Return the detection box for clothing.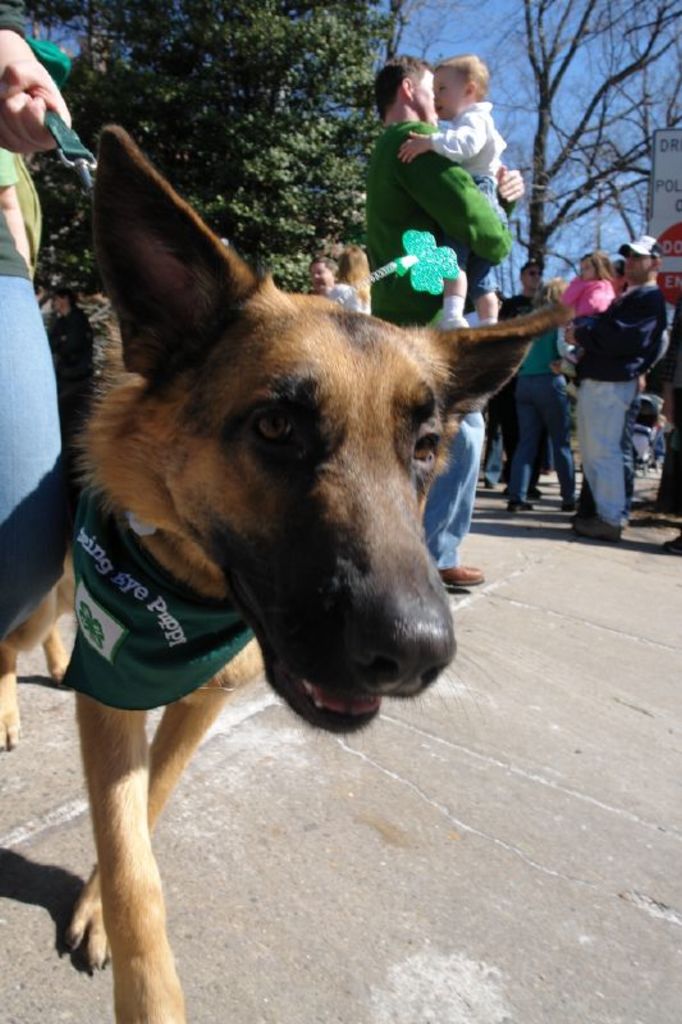
426/50/498/325.
